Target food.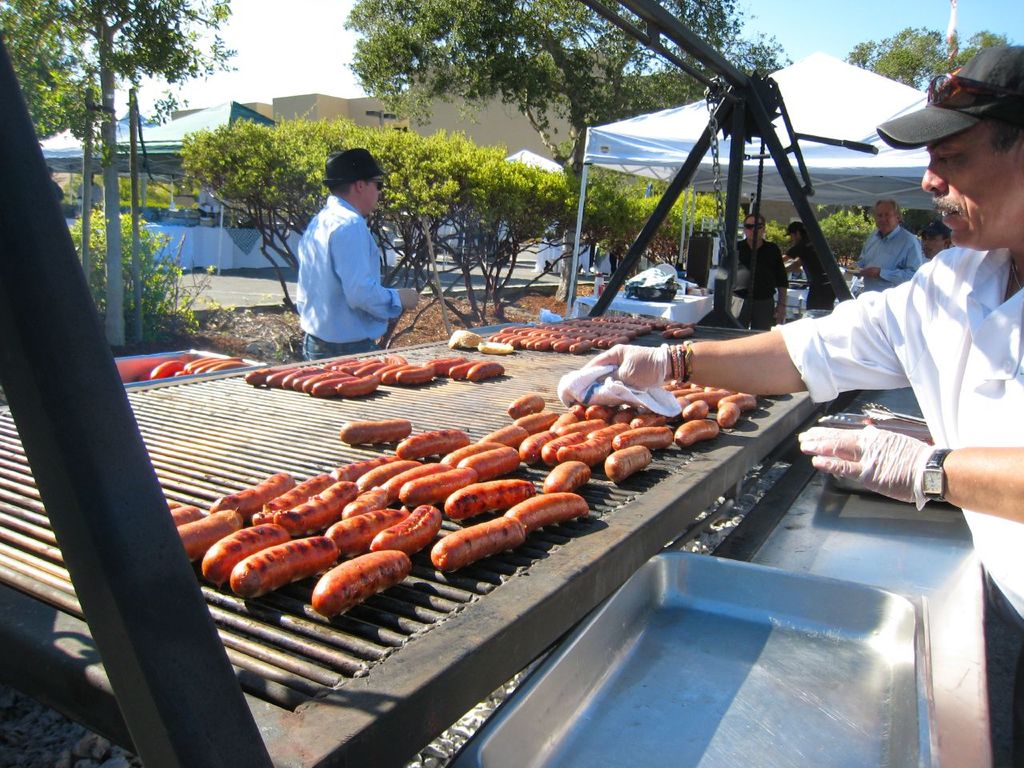
Target region: [x1=474, y1=422, x2=526, y2=448].
